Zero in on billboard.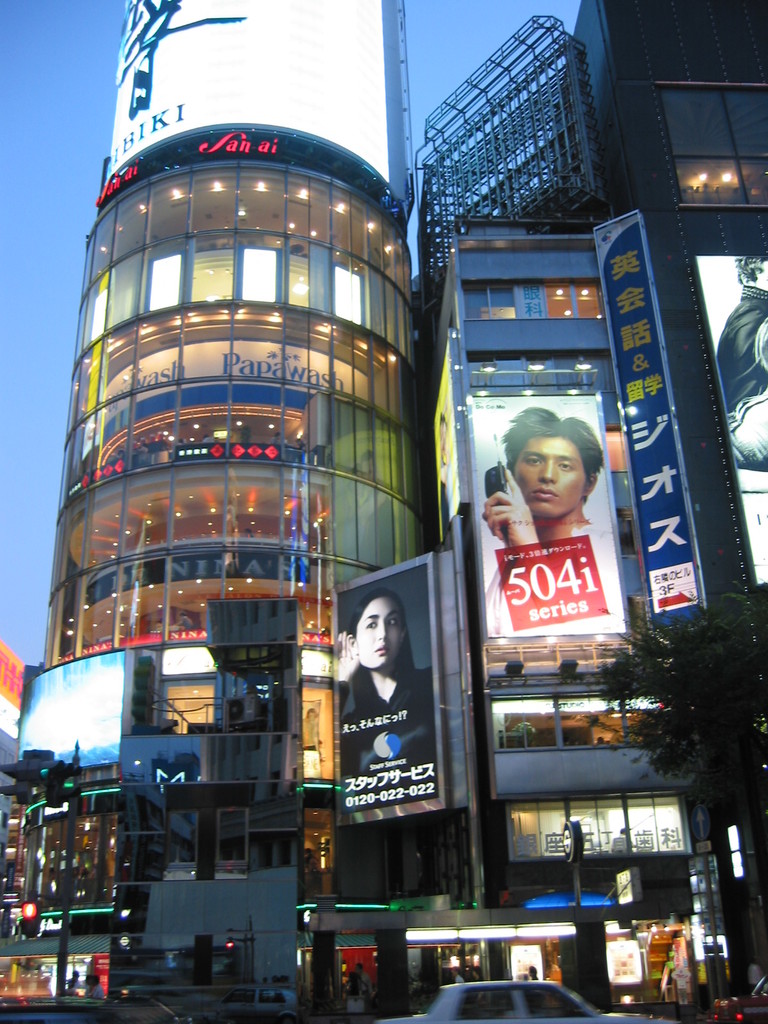
Zeroed in: 513, 942, 547, 979.
